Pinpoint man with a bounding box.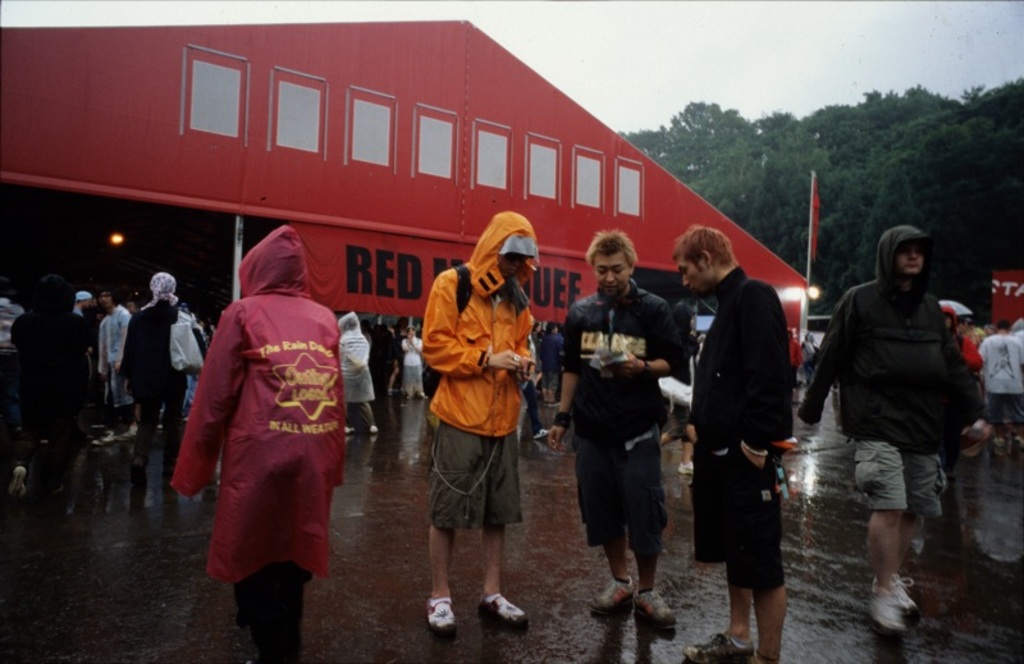
bbox(667, 219, 796, 663).
